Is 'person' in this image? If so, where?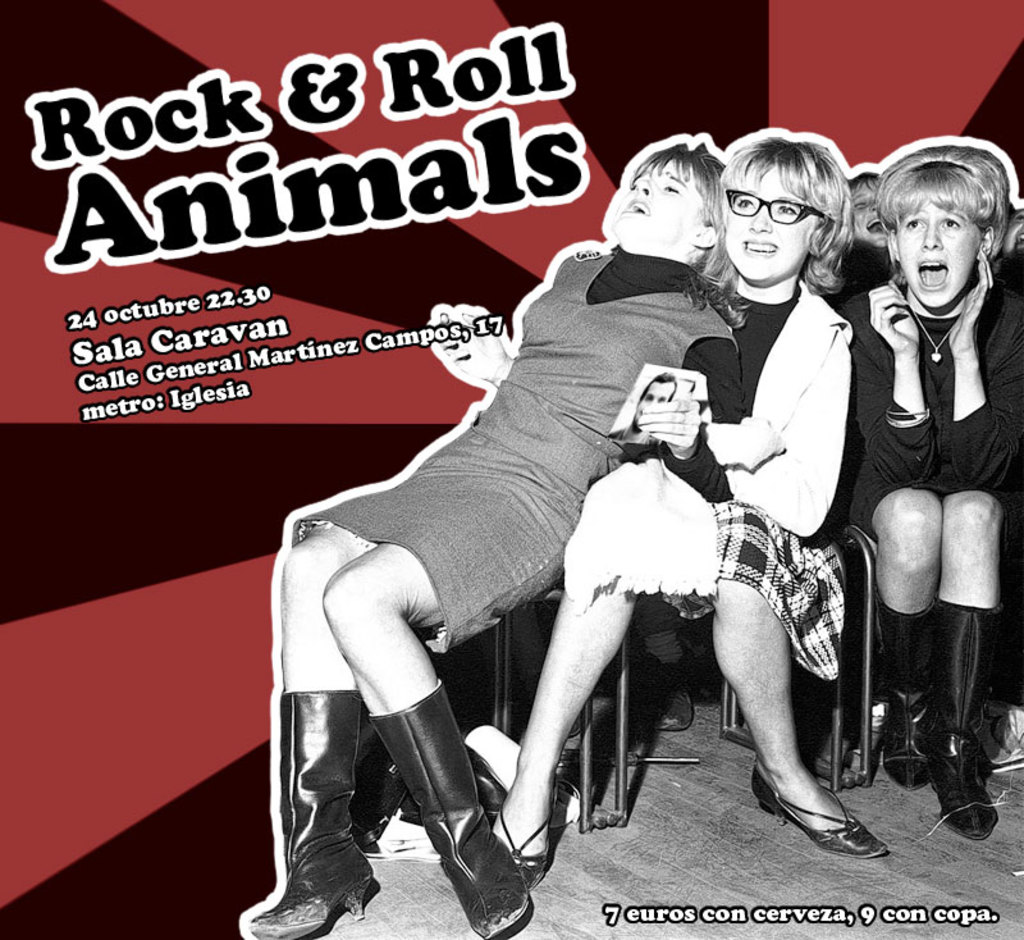
Yes, at locate(850, 169, 892, 278).
